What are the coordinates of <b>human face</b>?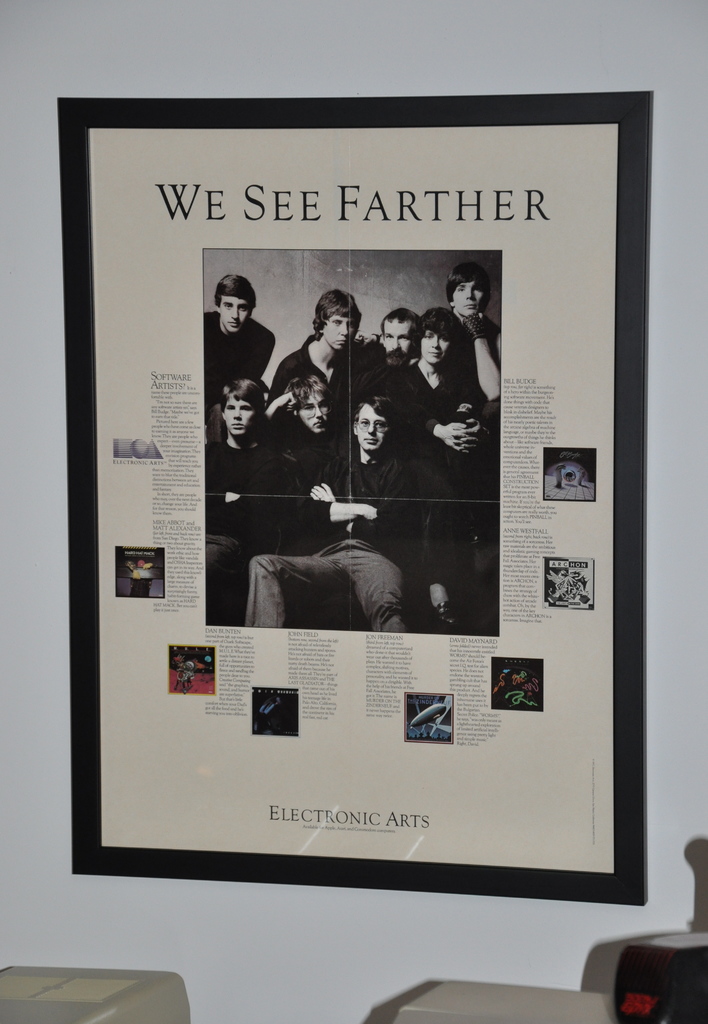
region(300, 388, 333, 431).
